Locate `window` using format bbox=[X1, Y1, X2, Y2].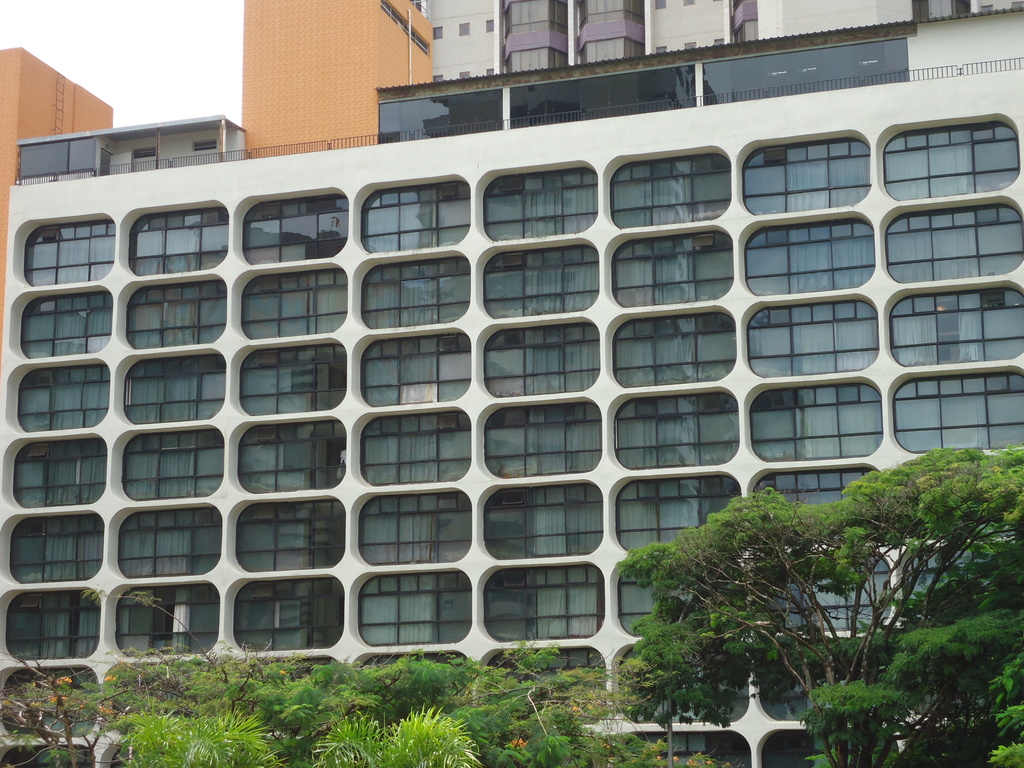
bbox=[109, 424, 227, 500].
